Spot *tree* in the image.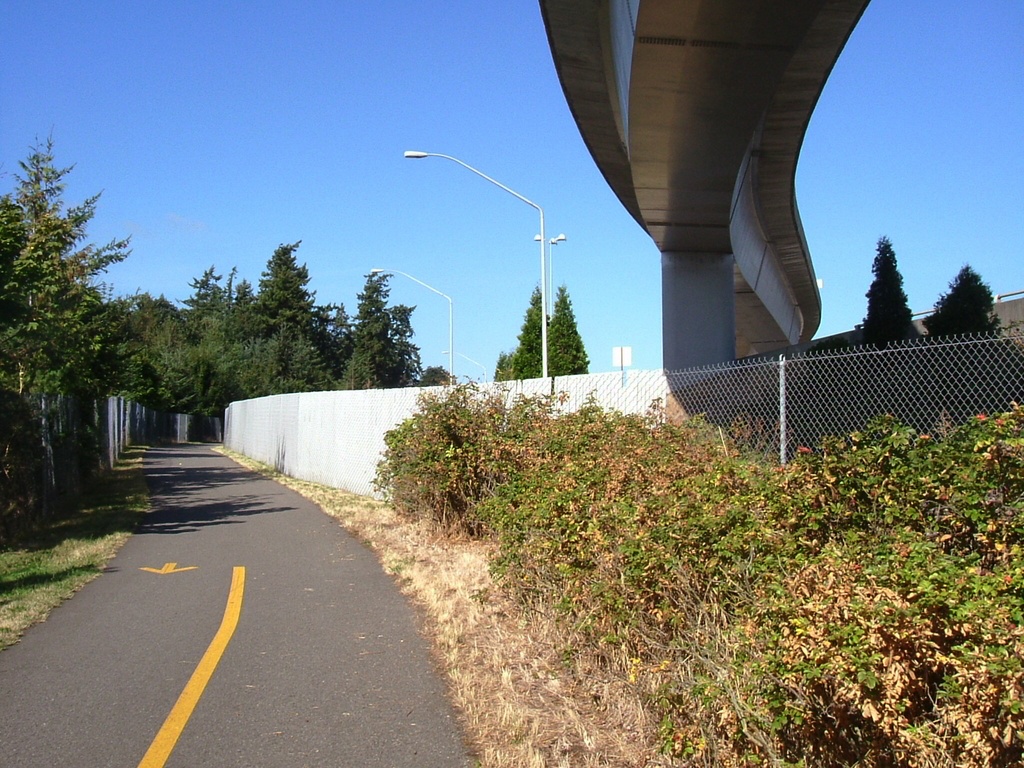
*tree* found at <region>515, 283, 552, 380</region>.
